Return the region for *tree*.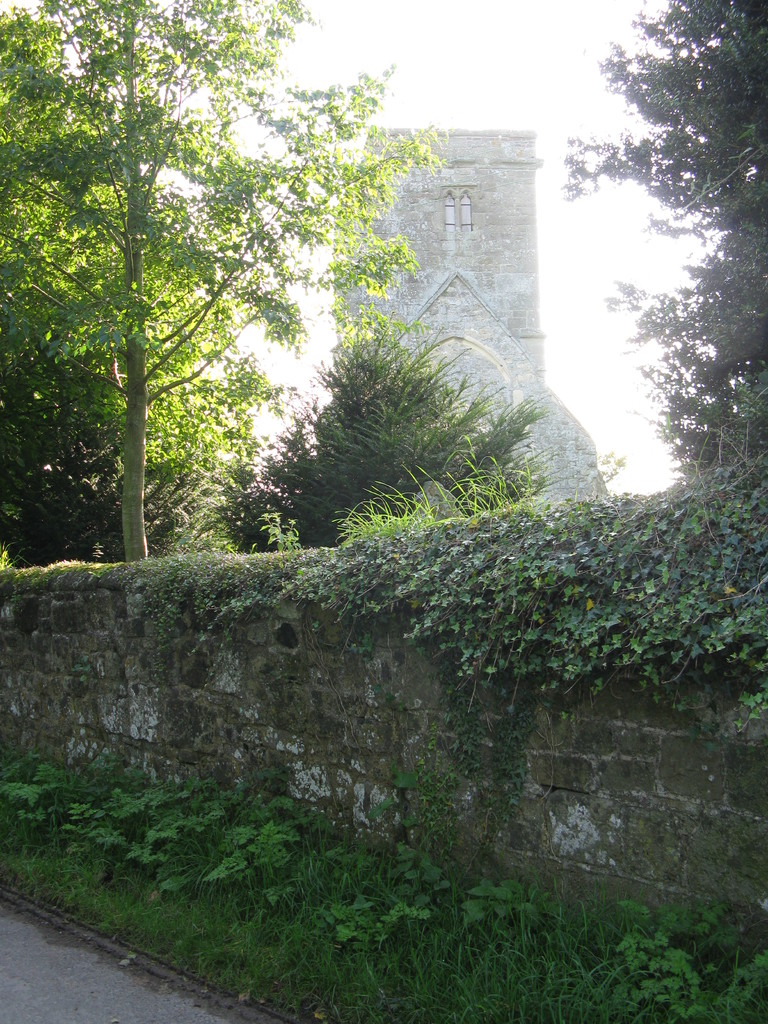
(left=563, top=0, right=767, bottom=507).
